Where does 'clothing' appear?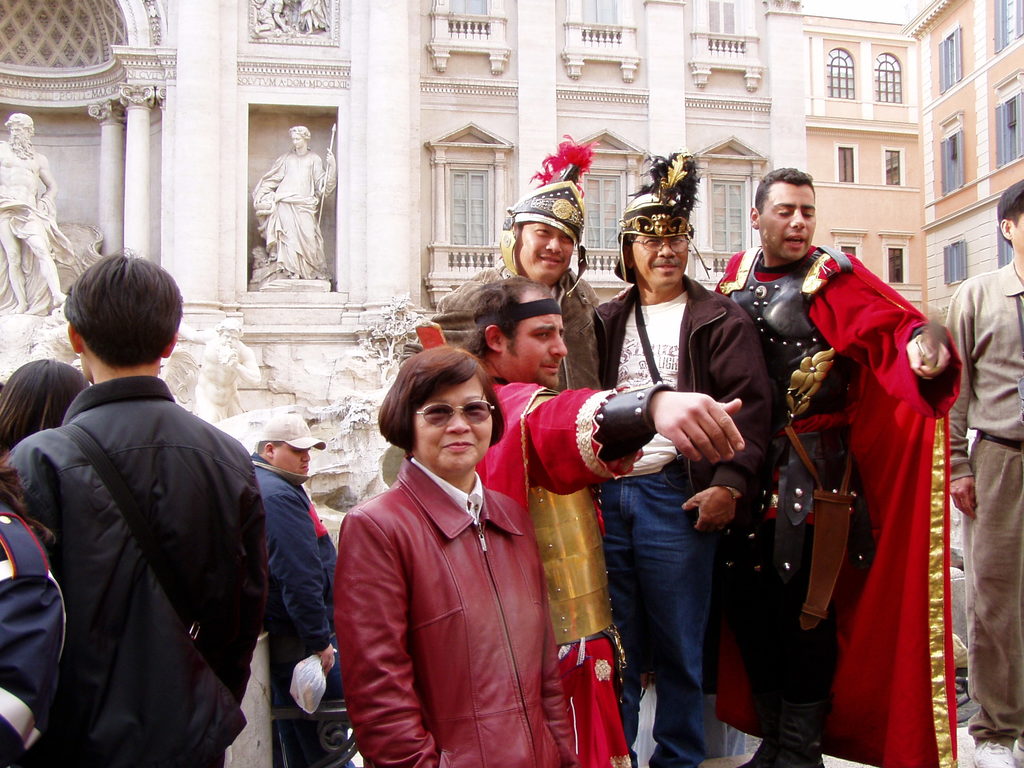
Appears at box(560, 270, 597, 403).
